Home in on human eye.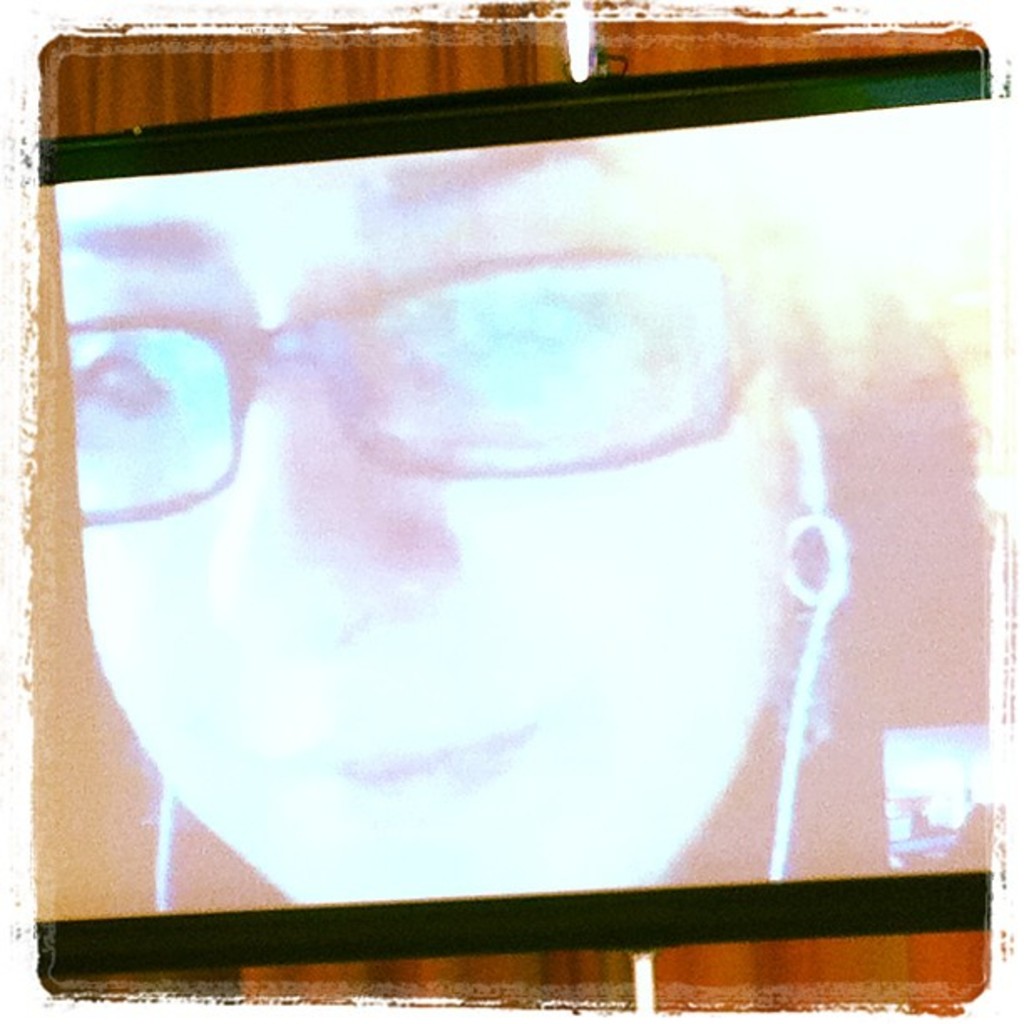
Homed in at [x1=67, y1=333, x2=201, y2=430].
